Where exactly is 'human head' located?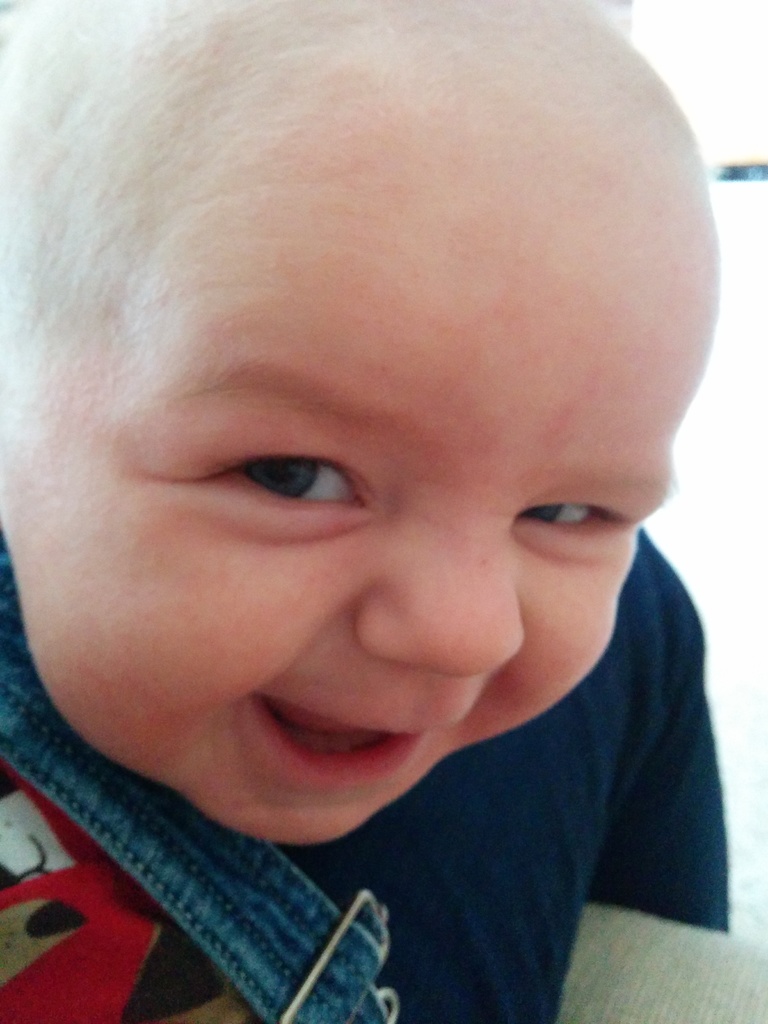
Its bounding box is left=0, top=0, right=726, bottom=846.
